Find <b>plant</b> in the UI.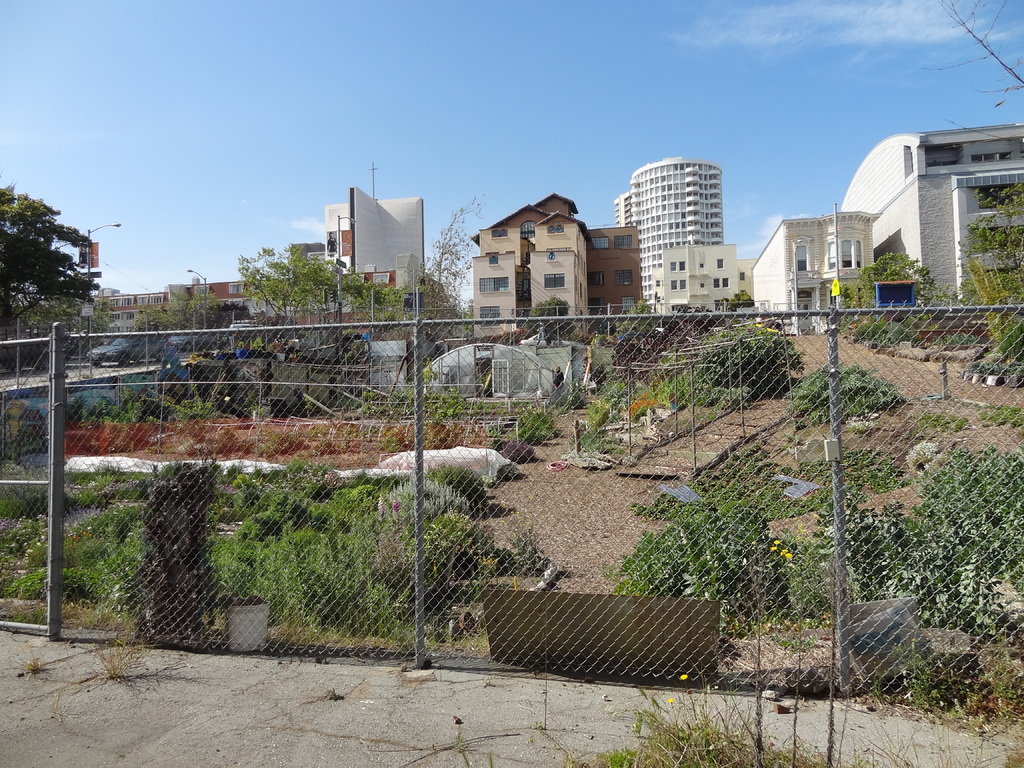
UI element at <region>12, 646, 54, 691</region>.
